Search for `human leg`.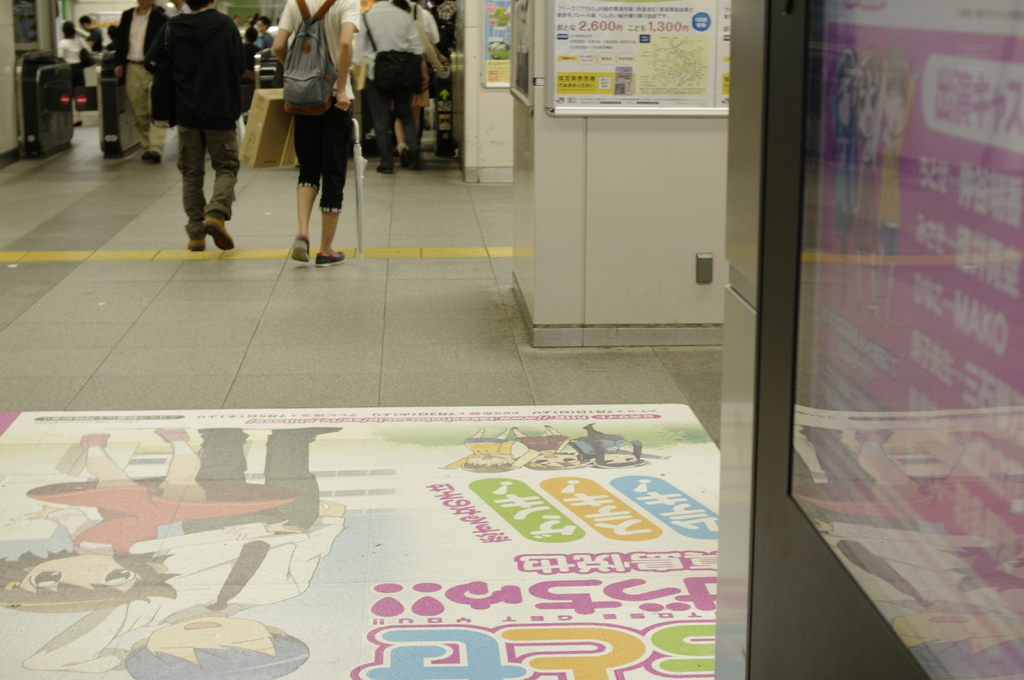
Found at <bbox>196, 105, 235, 251</bbox>.
